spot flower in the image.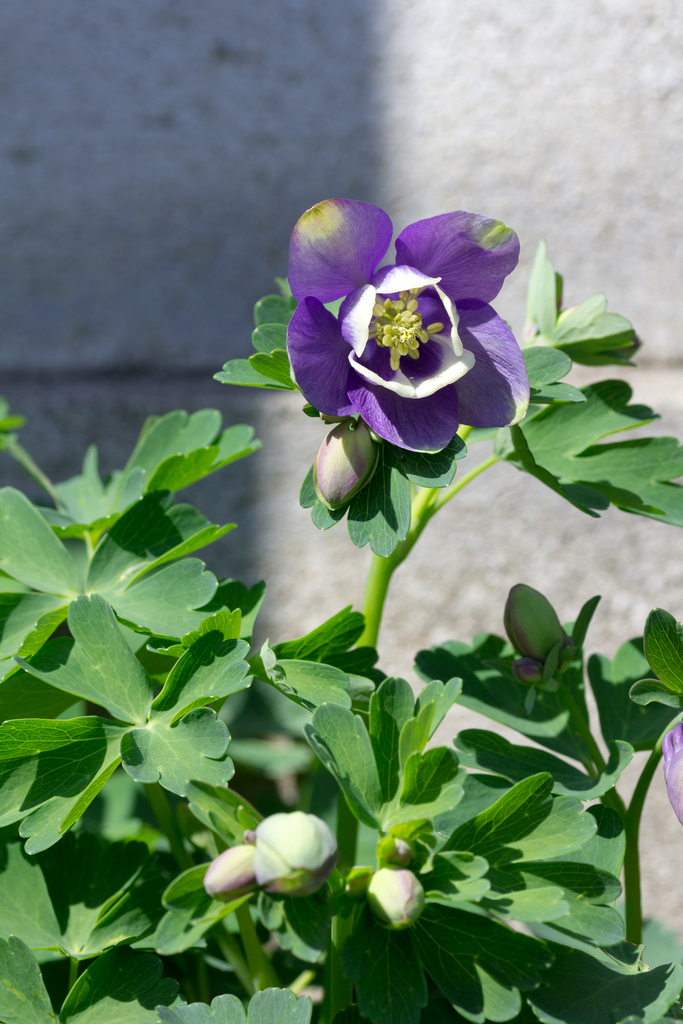
flower found at Rect(659, 721, 682, 826).
